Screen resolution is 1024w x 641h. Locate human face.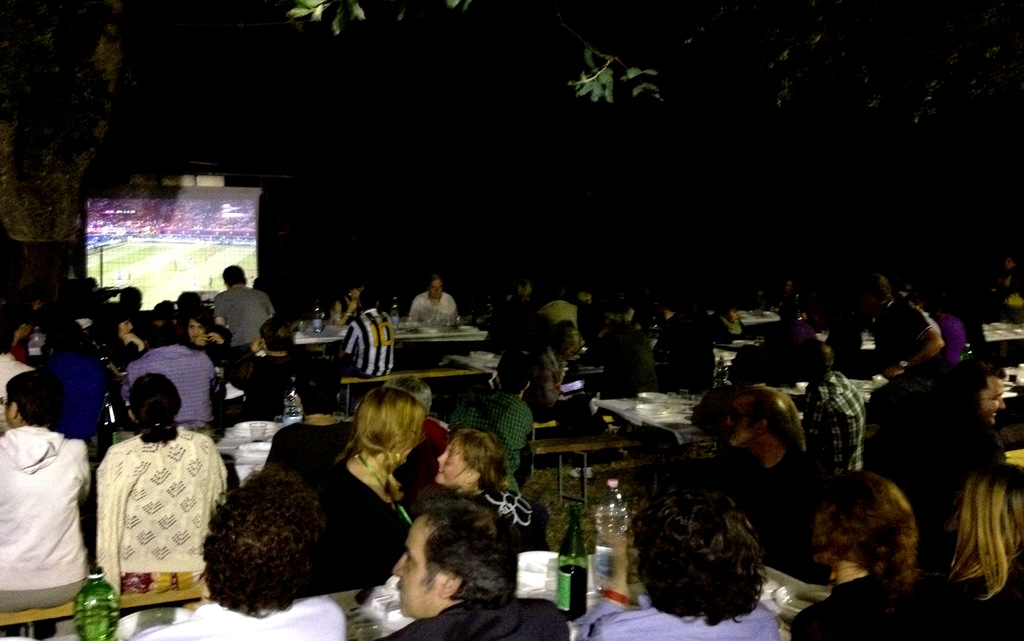
(x1=188, y1=315, x2=204, y2=340).
